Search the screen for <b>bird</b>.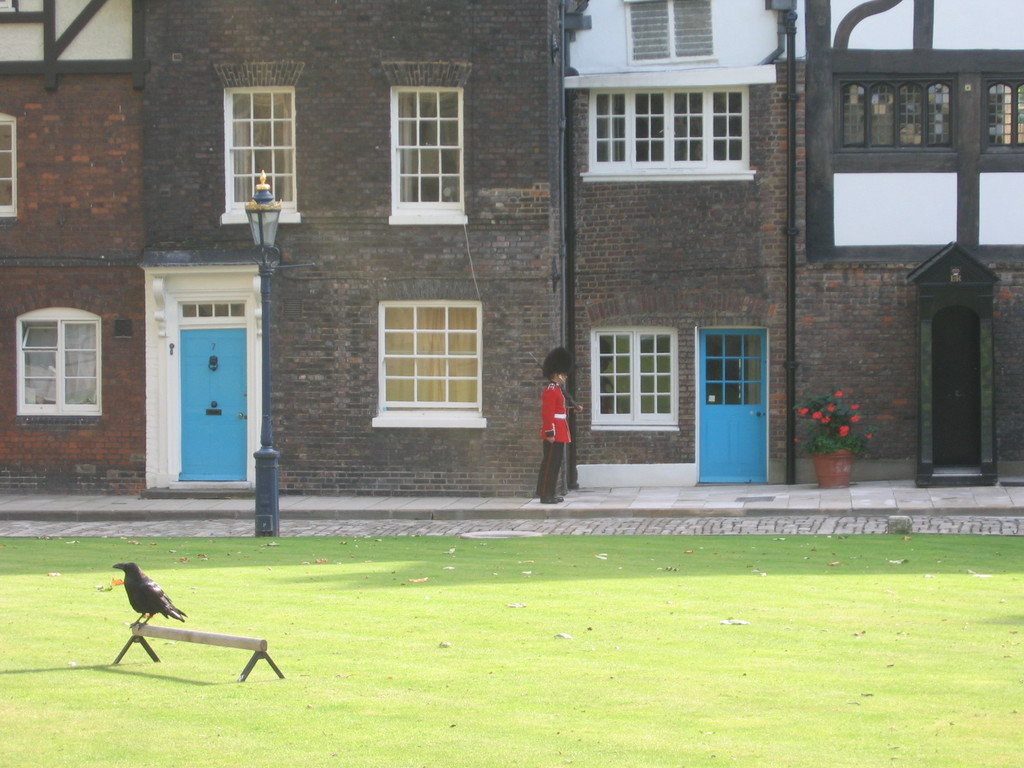
Found at bbox=[112, 560, 183, 631].
